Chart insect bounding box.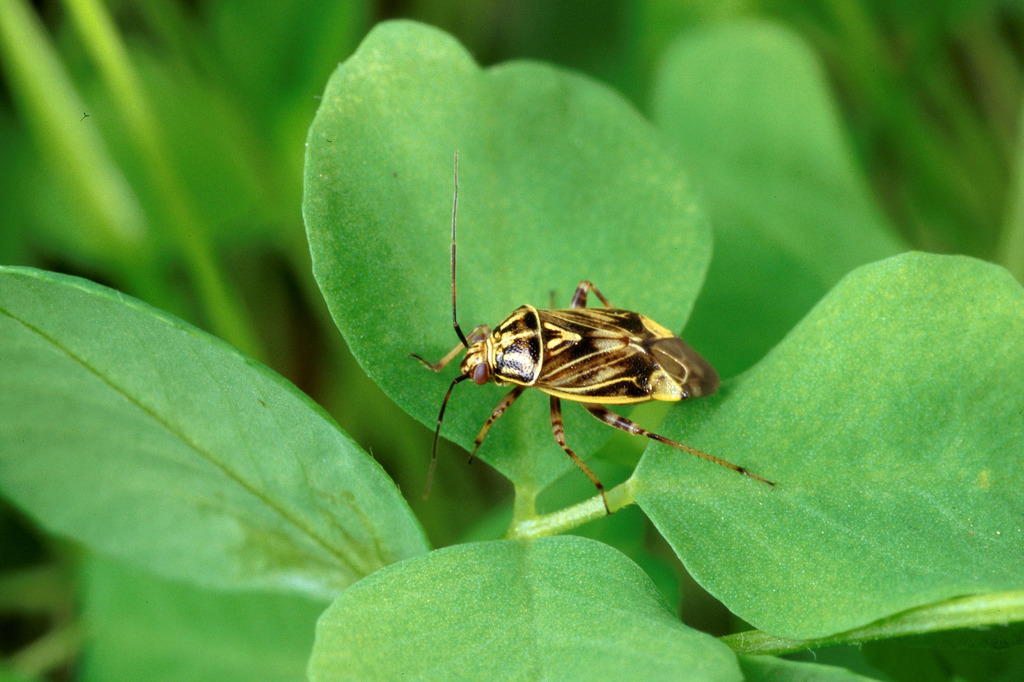
Charted: l=404, t=147, r=781, b=520.
